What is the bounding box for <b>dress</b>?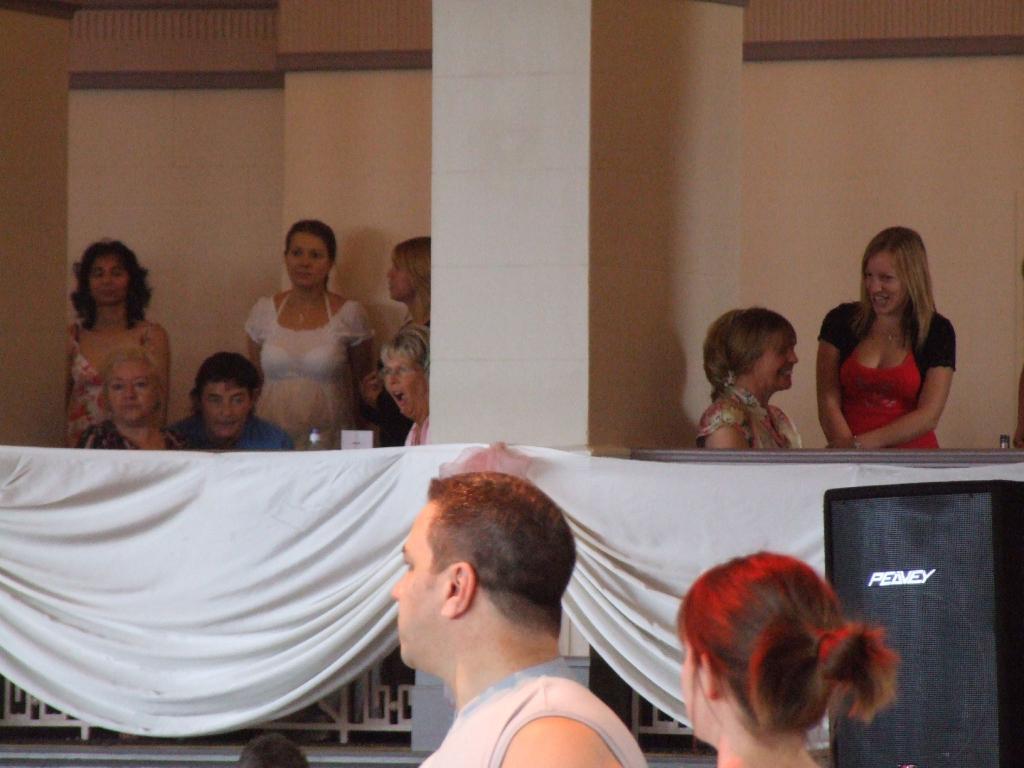
select_region(244, 294, 375, 452).
